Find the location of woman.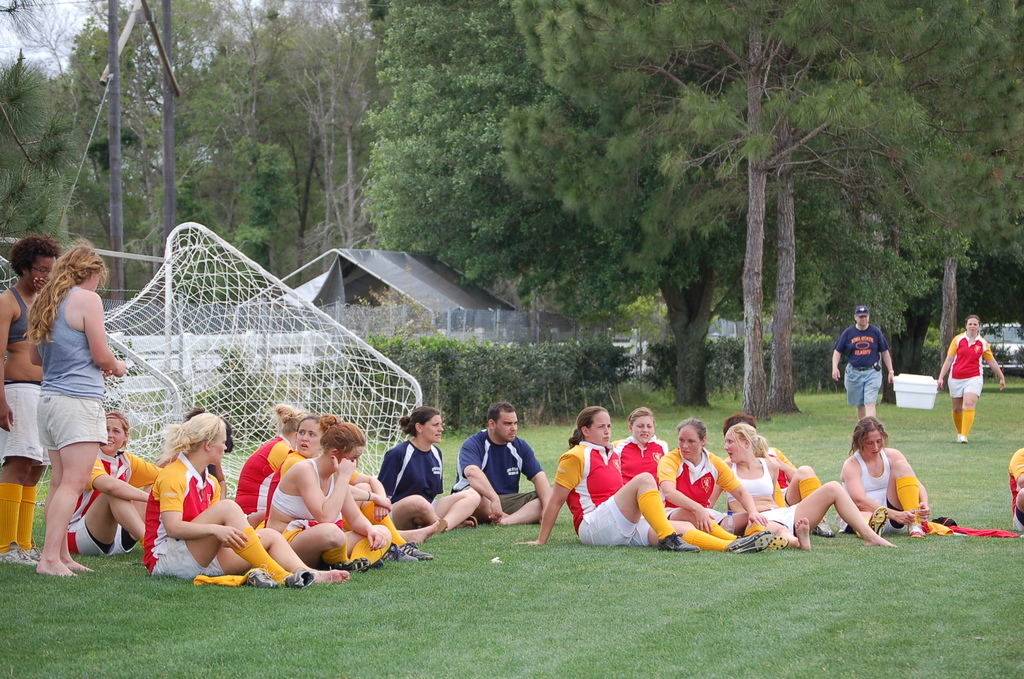
Location: (x1=13, y1=225, x2=143, y2=578).
